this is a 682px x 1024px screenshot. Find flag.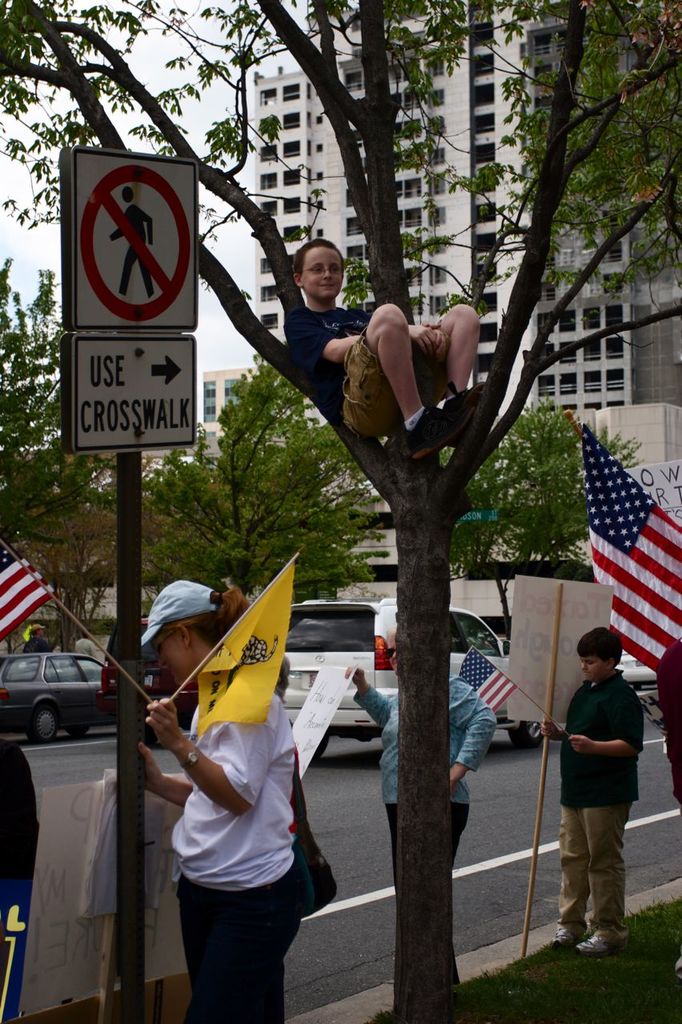
Bounding box: bbox(0, 540, 52, 638).
